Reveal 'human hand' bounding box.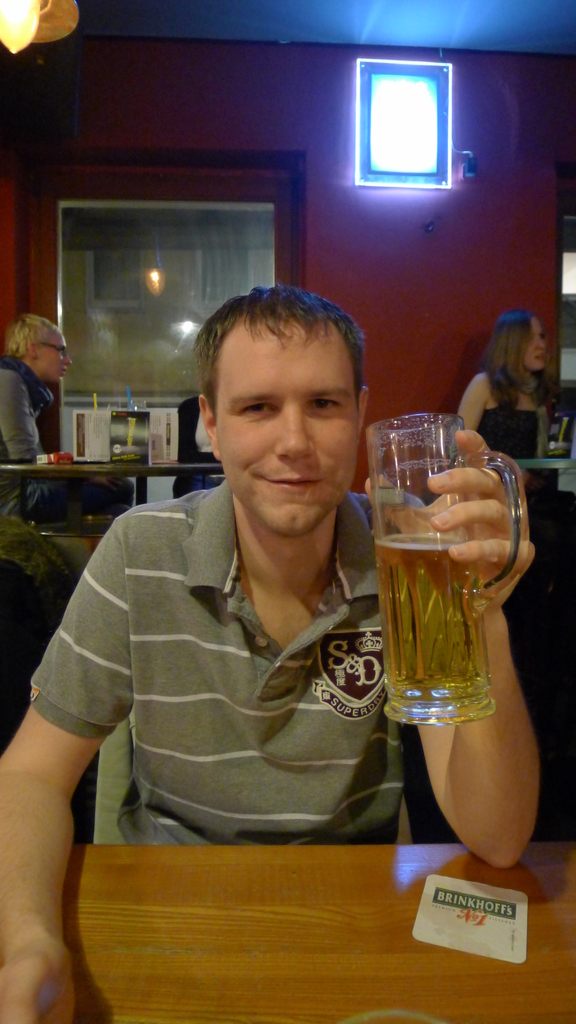
Revealed: select_region(0, 945, 76, 1023).
